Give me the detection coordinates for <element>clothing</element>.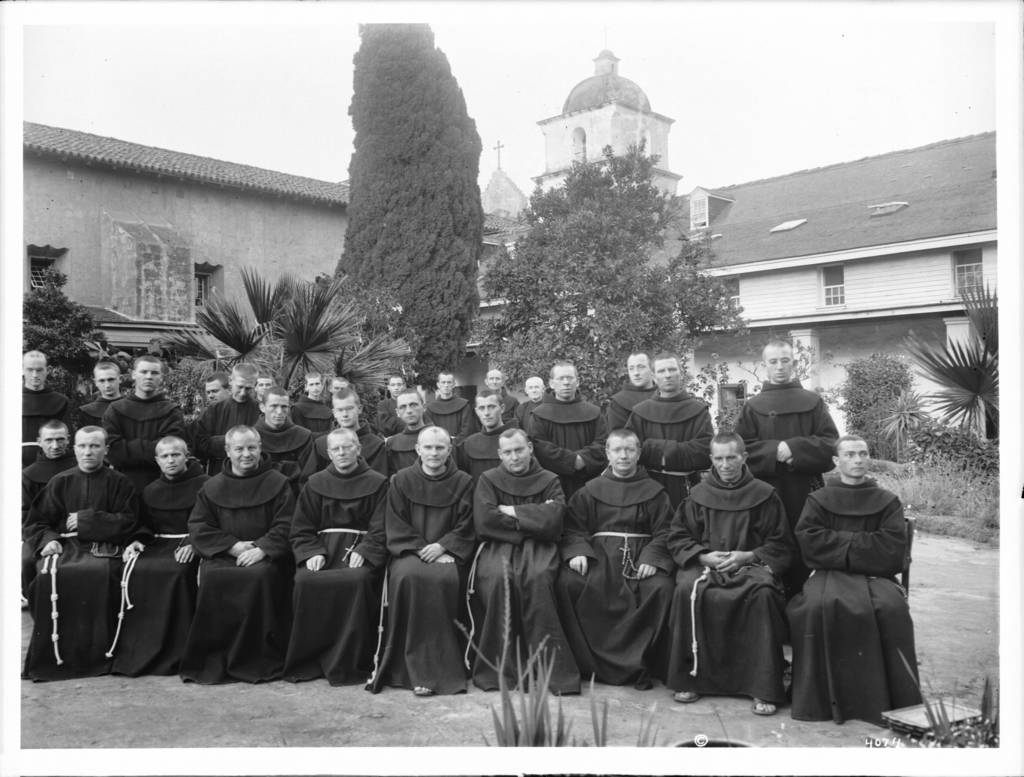
l=295, t=399, r=338, b=435.
